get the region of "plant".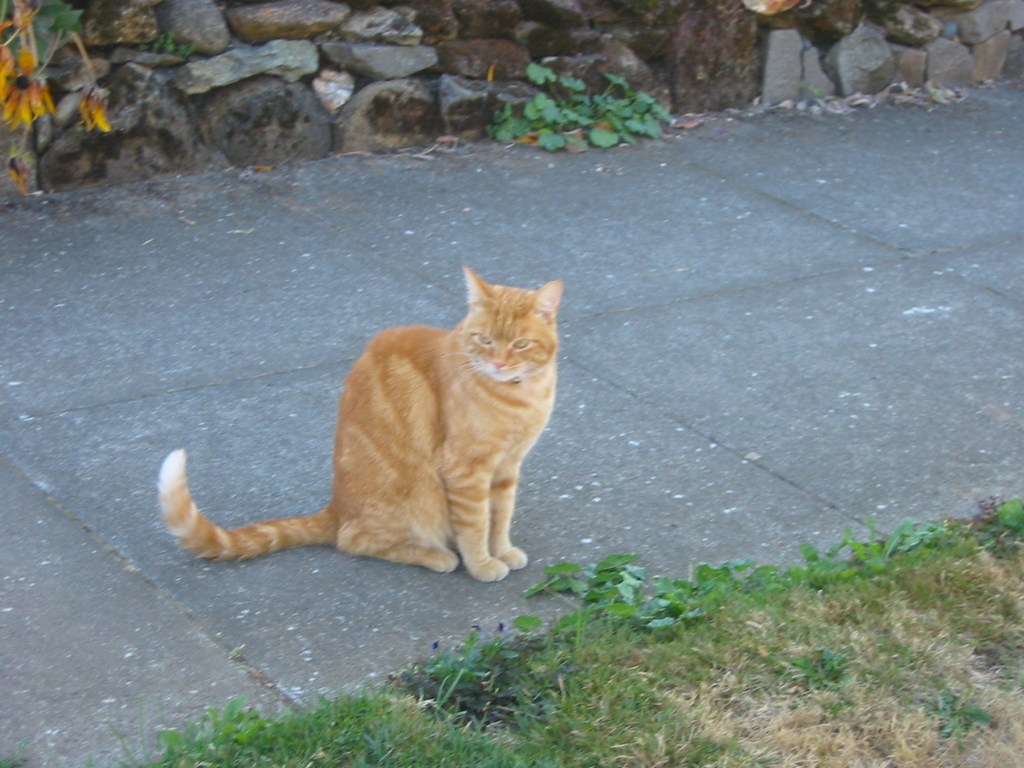
<box>129,22,194,60</box>.
